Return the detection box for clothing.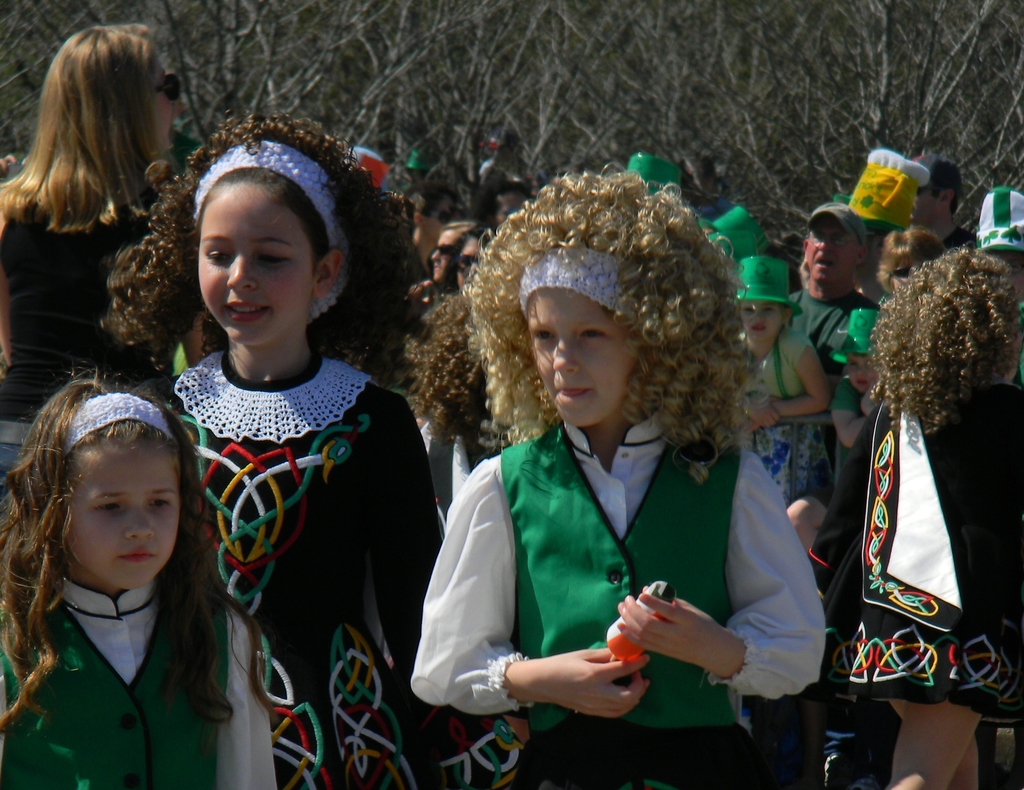
bbox=[1, 576, 282, 785].
